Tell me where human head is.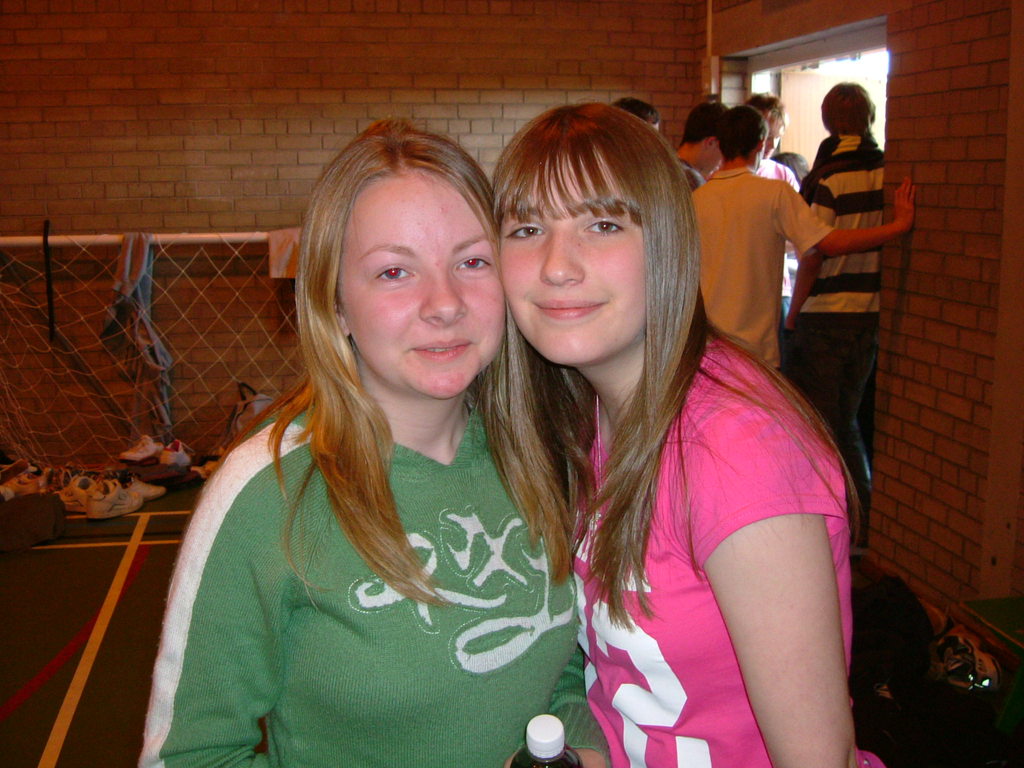
human head is at [left=769, top=150, right=810, bottom=183].
